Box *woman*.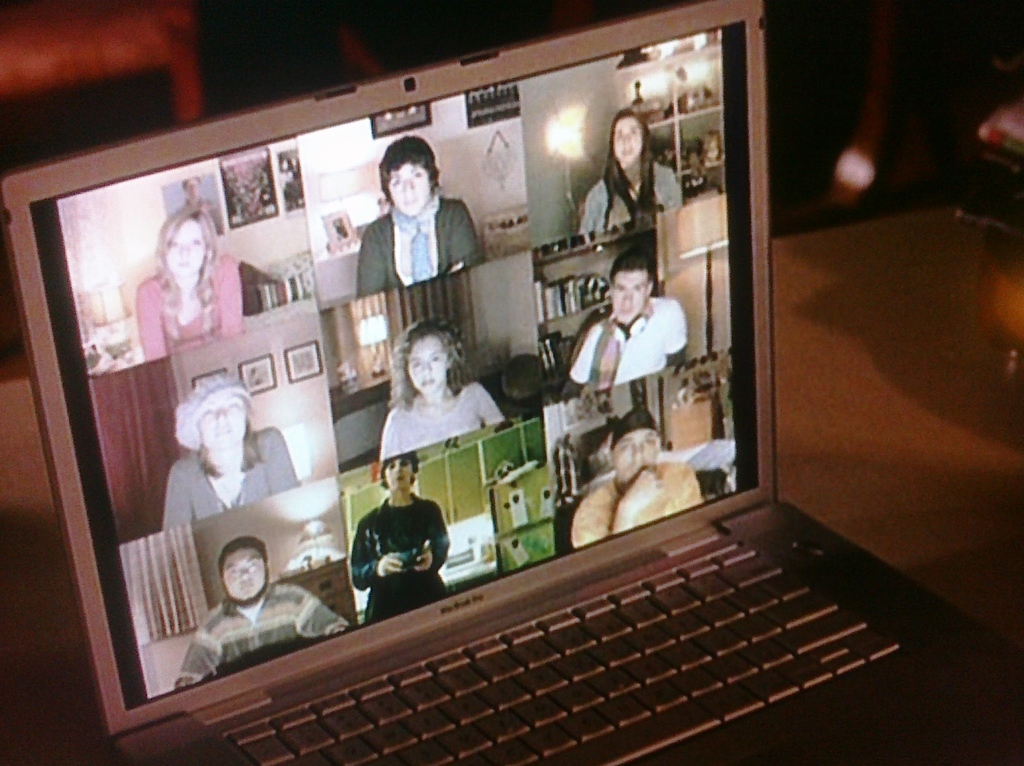
x1=356, y1=134, x2=479, y2=300.
